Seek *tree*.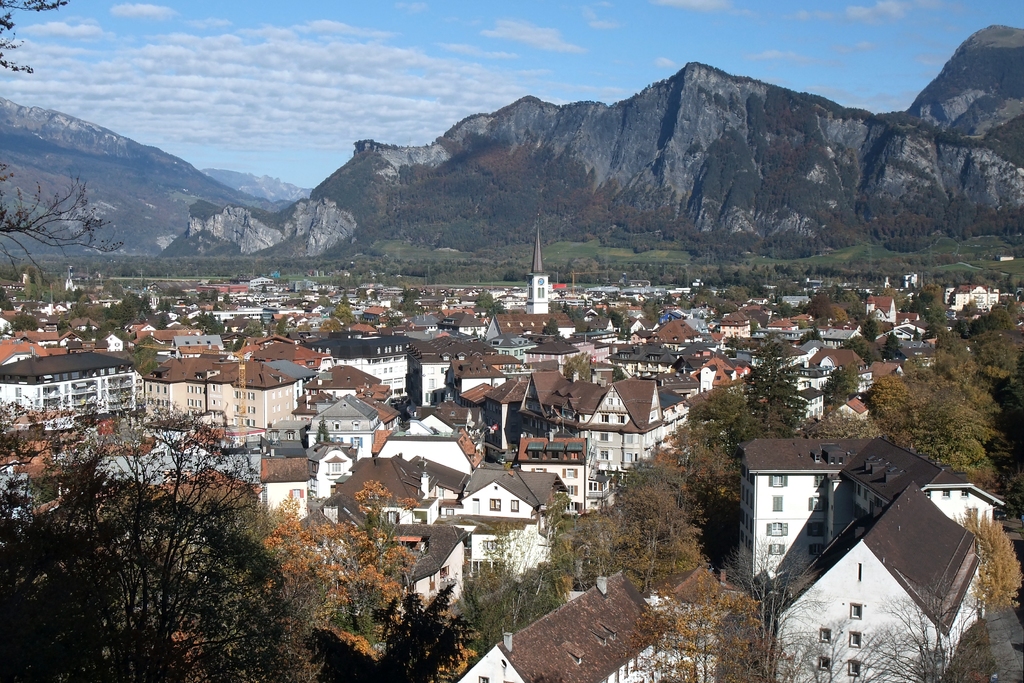
bbox(240, 295, 257, 304).
